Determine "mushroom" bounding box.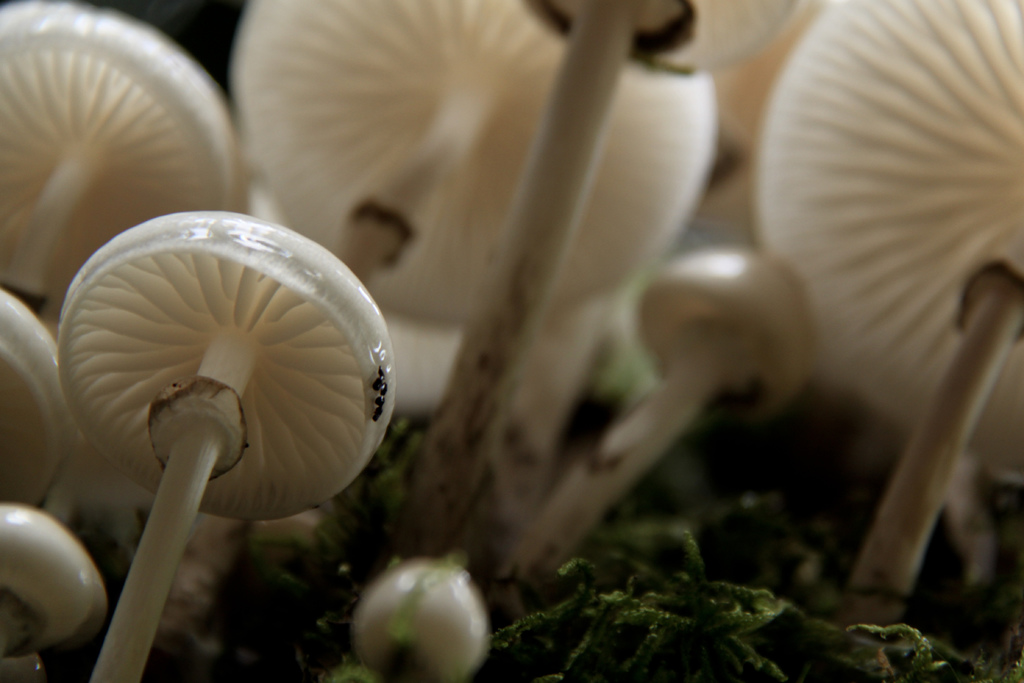
Determined: <bbox>54, 209, 392, 682</bbox>.
